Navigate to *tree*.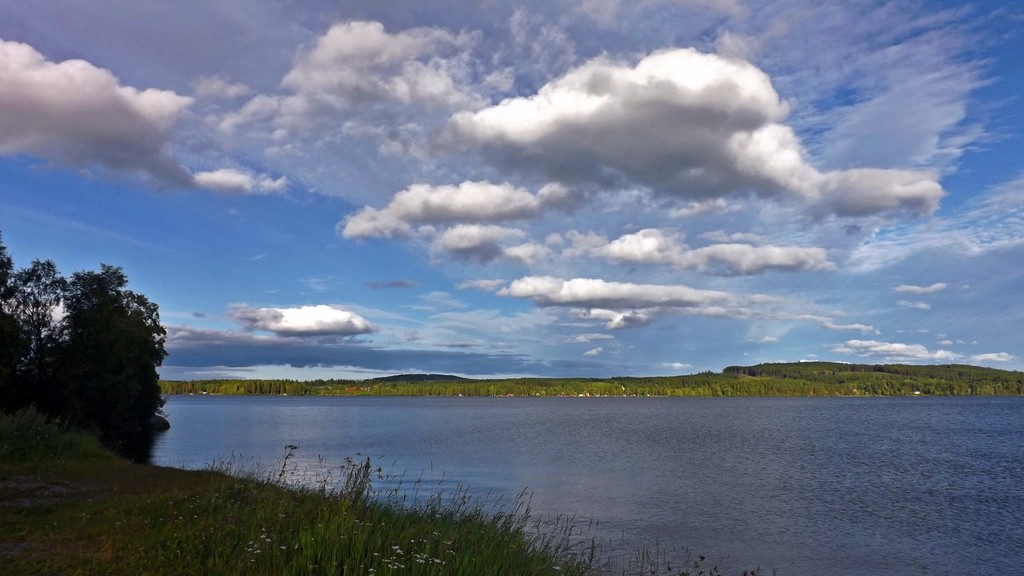
Navigation target: detection(0, 251, 168, 463).
